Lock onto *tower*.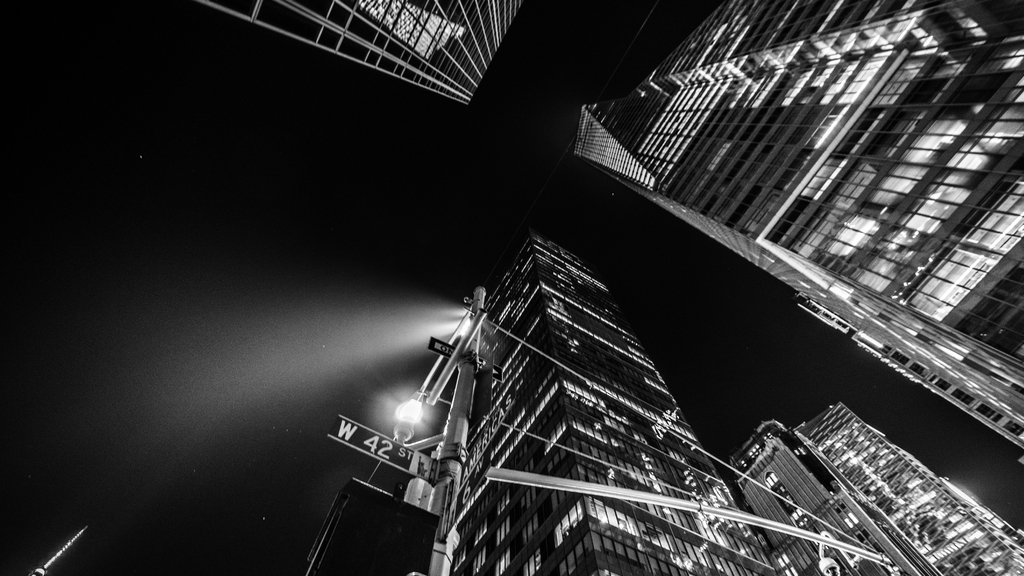
Locked: region(189, 0, 548, 98).
